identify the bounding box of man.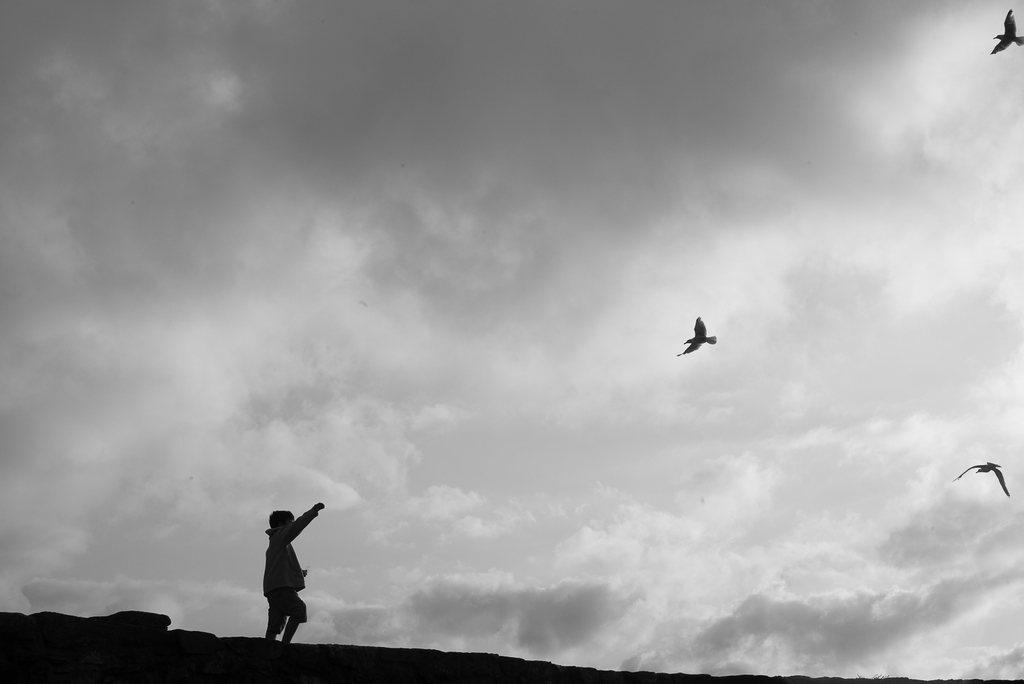
l=244, t=502, r=327, b=662.
